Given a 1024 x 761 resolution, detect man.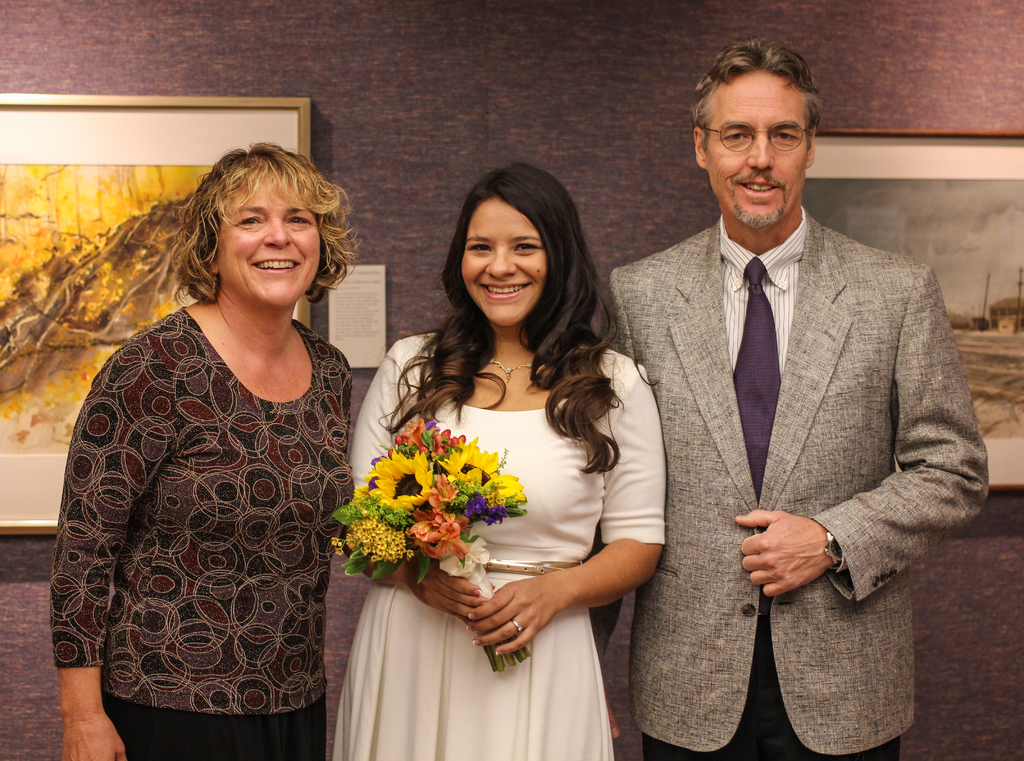
(591, 35, 989, 760).
